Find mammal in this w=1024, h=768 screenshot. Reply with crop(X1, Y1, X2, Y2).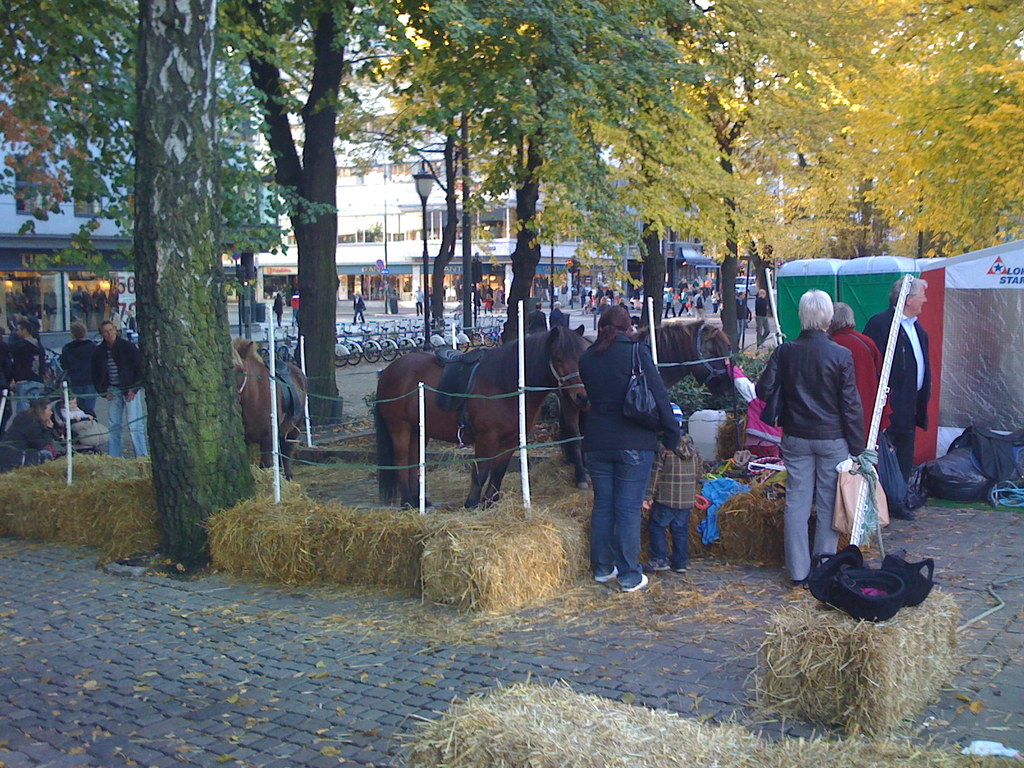
crop(22, 318, 45, 404).
